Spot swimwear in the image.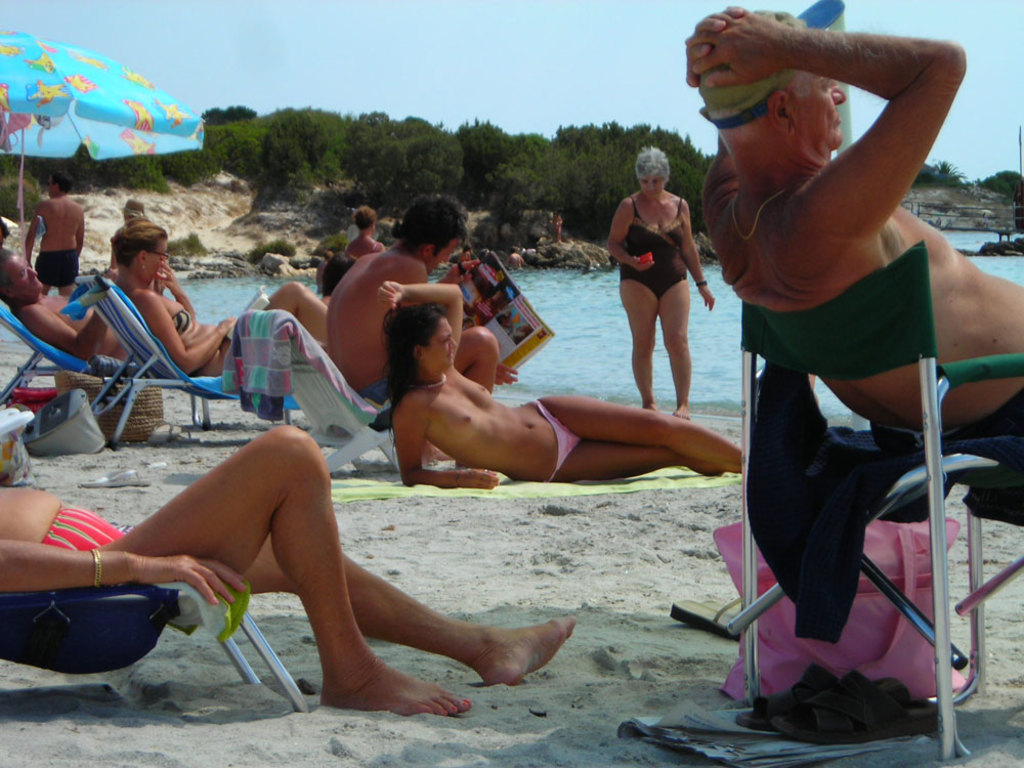
swimwear found at box=[29, 246, 79, 291].
